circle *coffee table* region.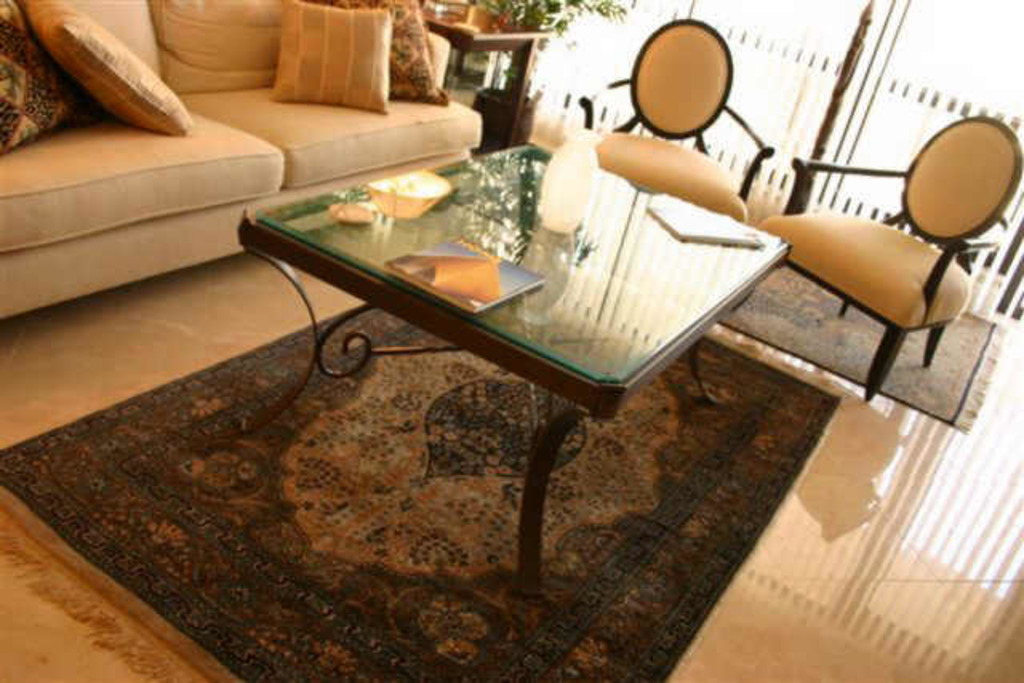
Region: x1=243, y1=139, x2=790, y2=593.
